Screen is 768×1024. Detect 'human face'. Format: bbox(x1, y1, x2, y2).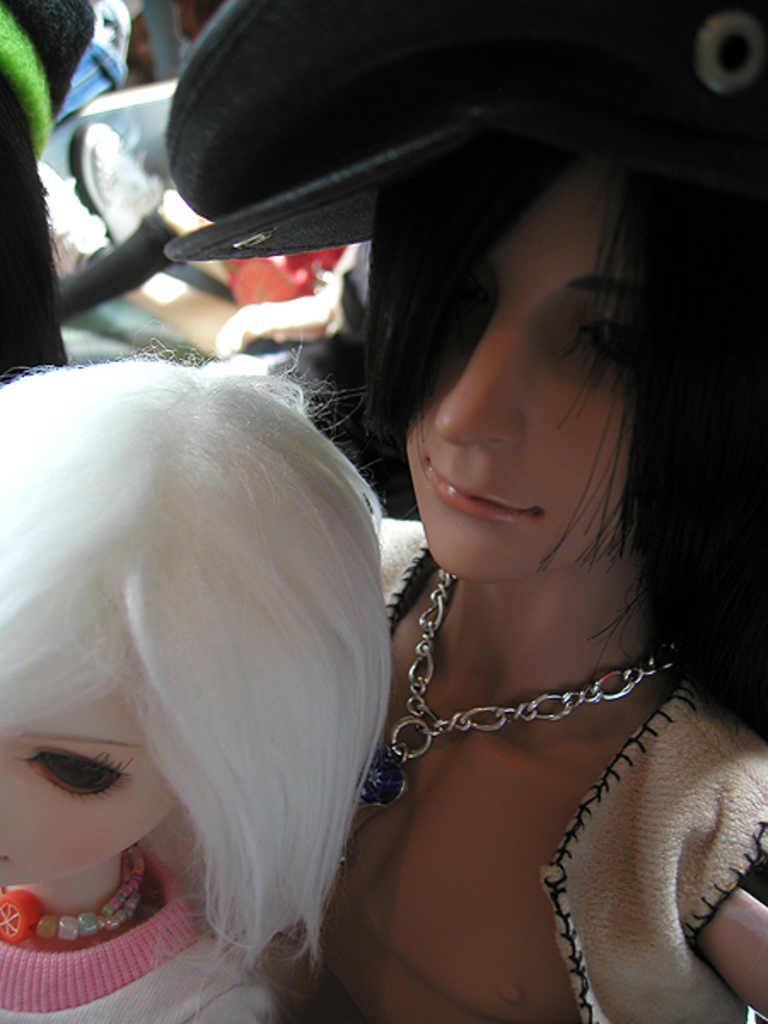
bbox(0, 666, 186, 893).
